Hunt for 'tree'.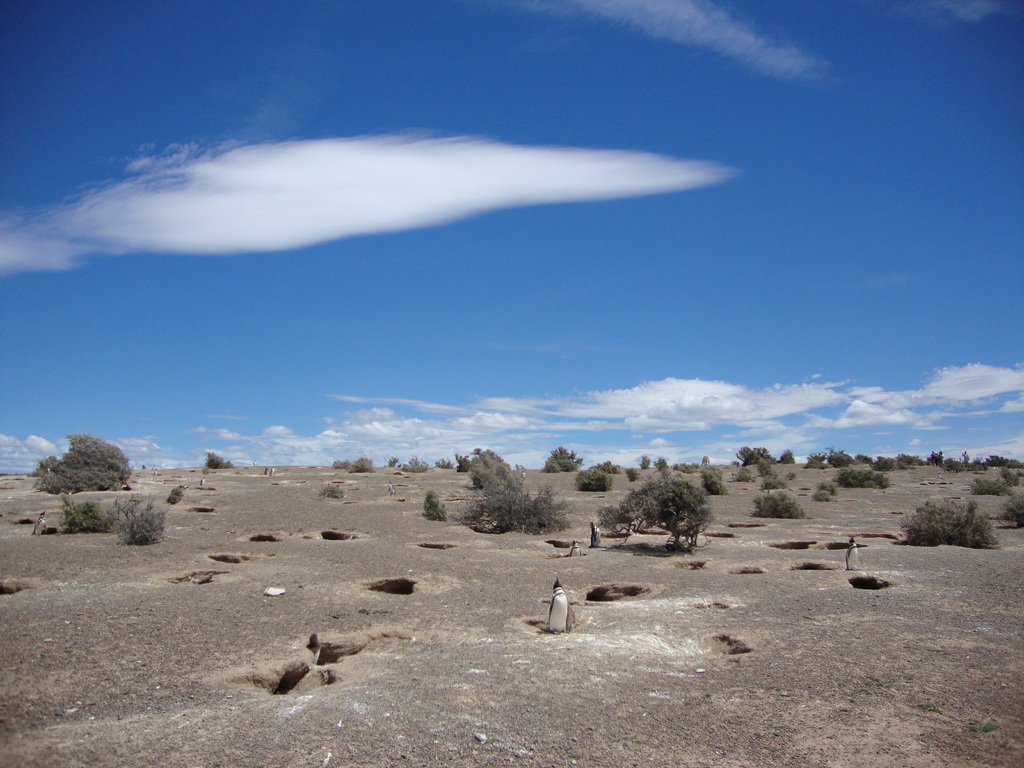
Hunted down at [left=623, top=478, right=718, bottom=564].
